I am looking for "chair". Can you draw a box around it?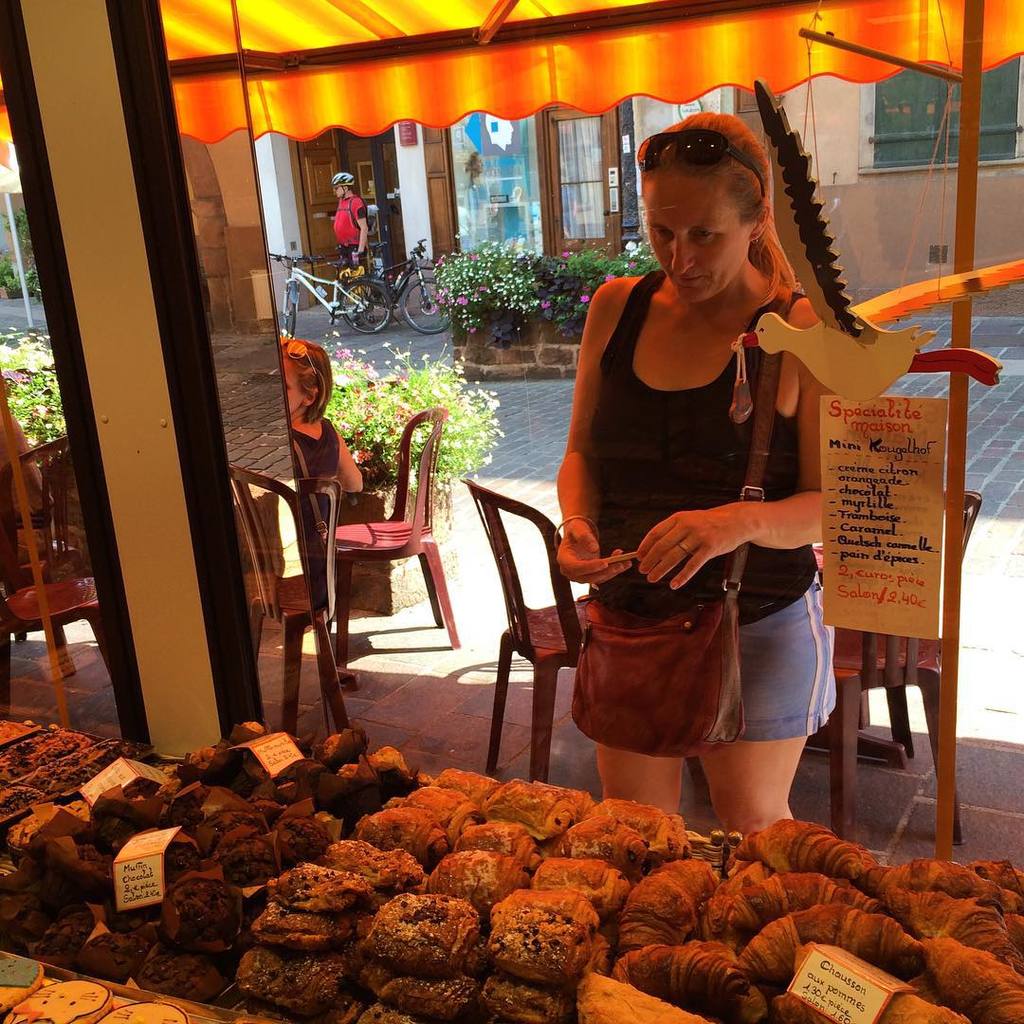
Sure, the bounding box is select_region(815, 495, 987, 842).
